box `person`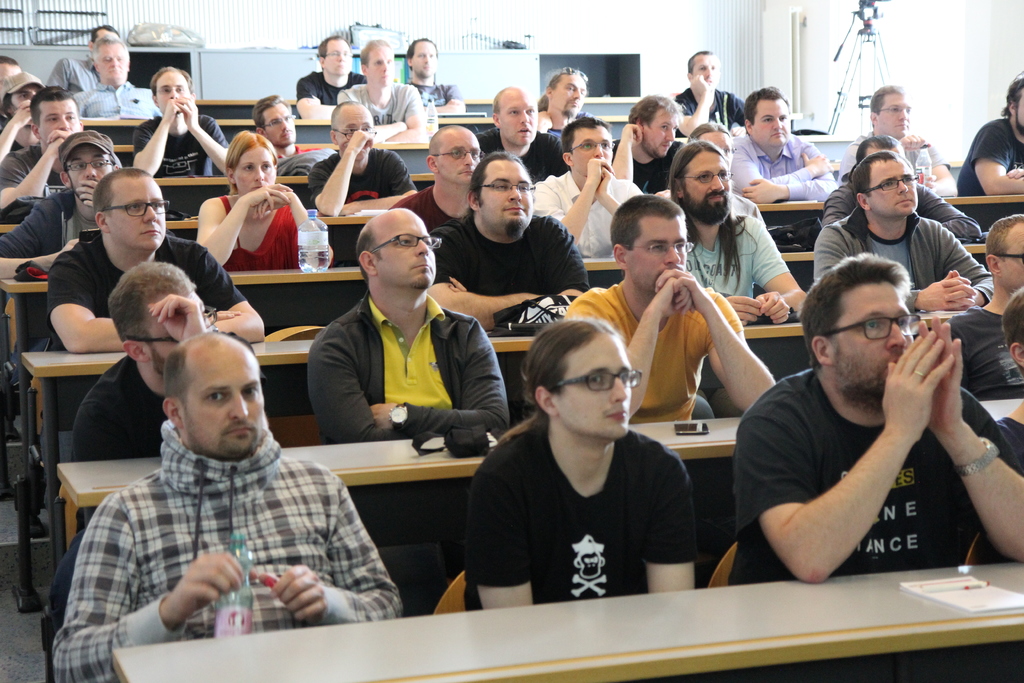
<region>563, 194, 774, 423</region>
